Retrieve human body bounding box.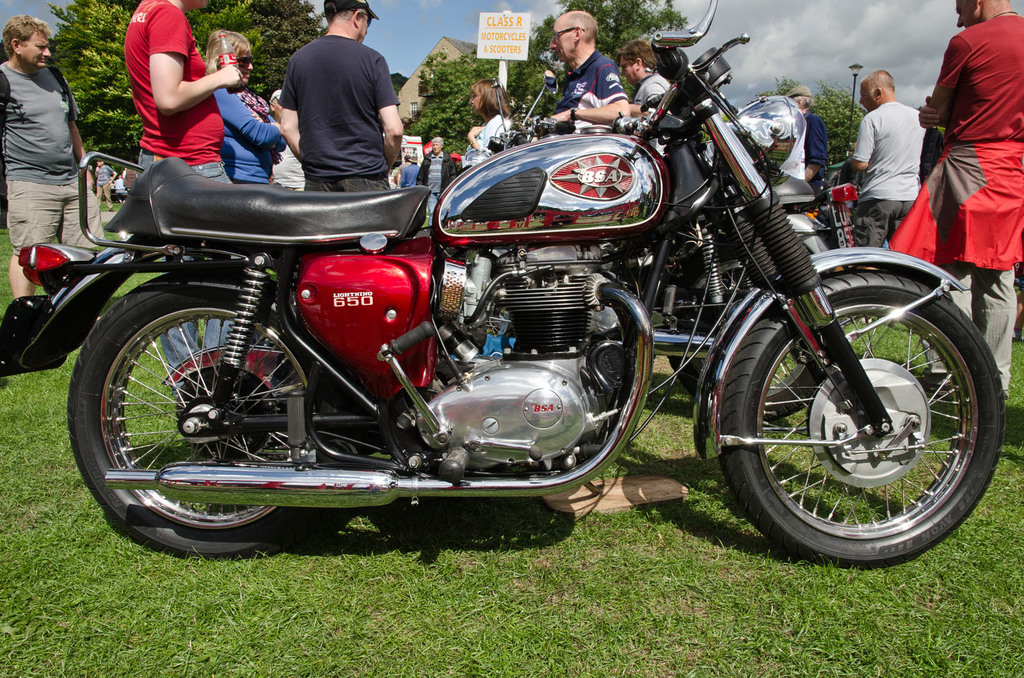
Bounding box: BBox(881, 0, 1023, 402).
